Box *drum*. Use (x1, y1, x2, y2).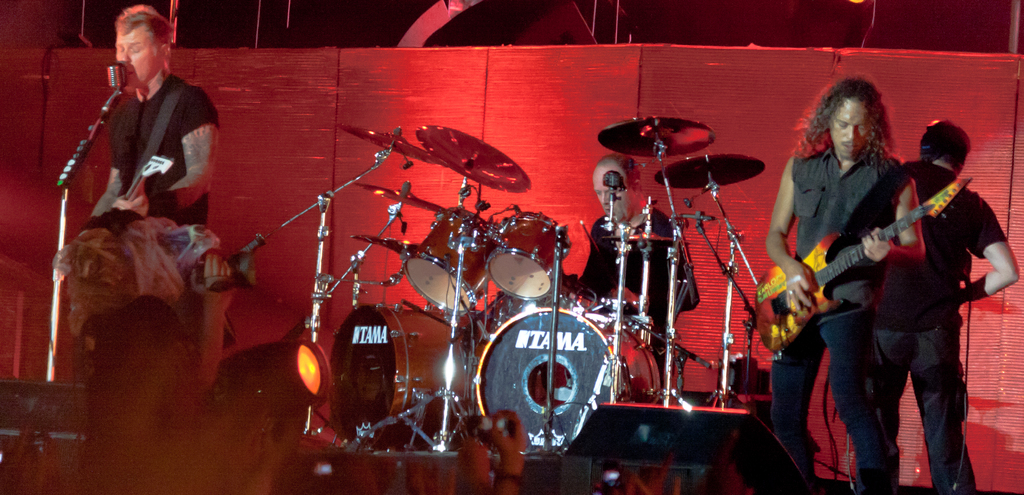
(487, 211, 572, 300).
